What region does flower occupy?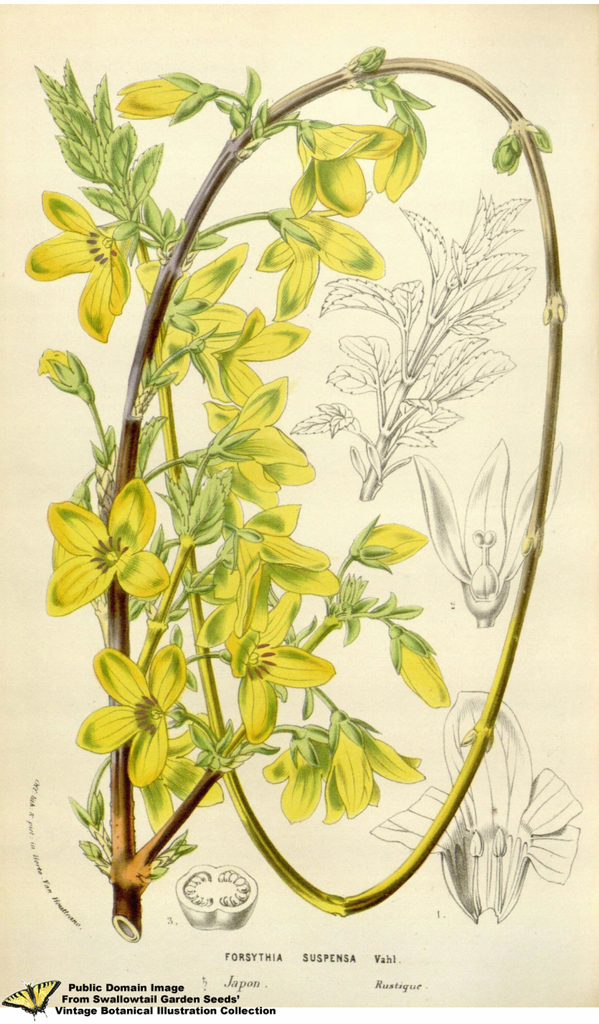
(x1=48, y1=489, x2=160, y2=620).
